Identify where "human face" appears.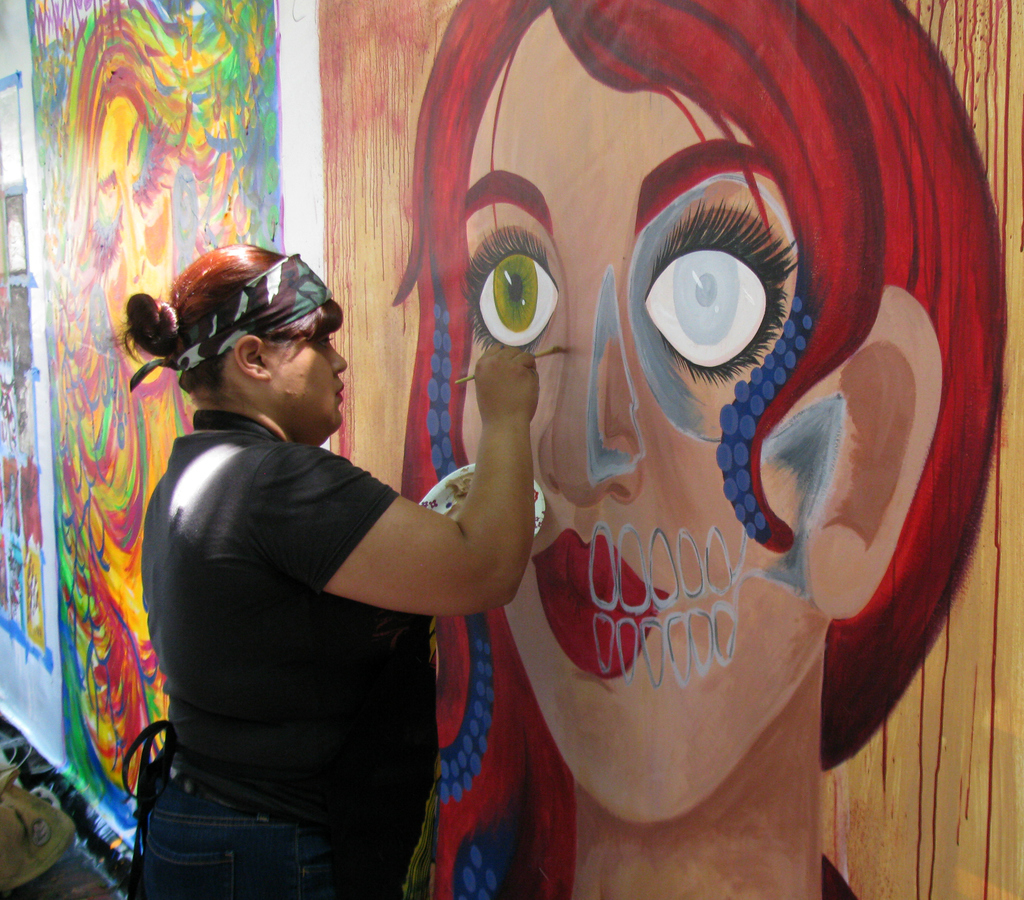
Appears at [461,25,831,837].
